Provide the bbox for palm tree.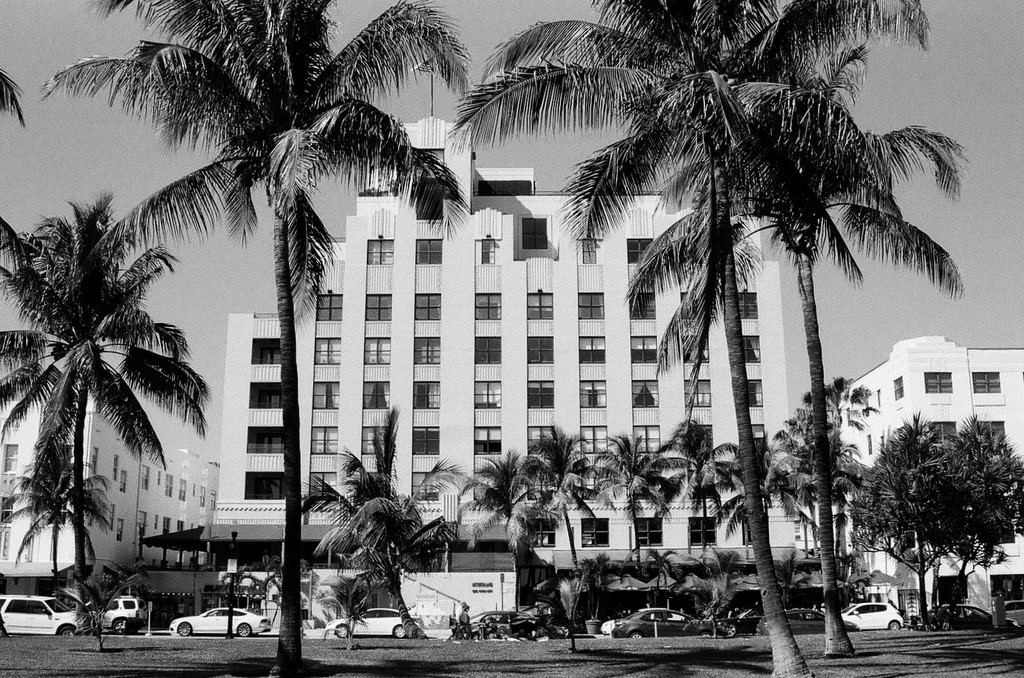
634:46:834:565.
